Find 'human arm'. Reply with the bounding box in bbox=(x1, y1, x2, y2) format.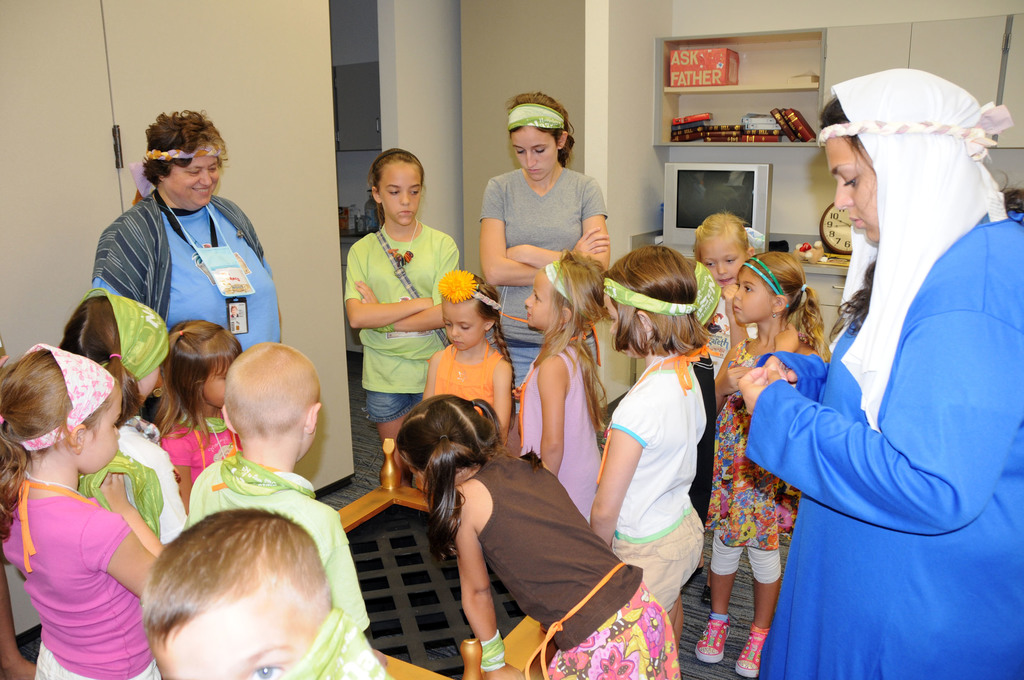
bbox=(710, 354, 755, 414).
